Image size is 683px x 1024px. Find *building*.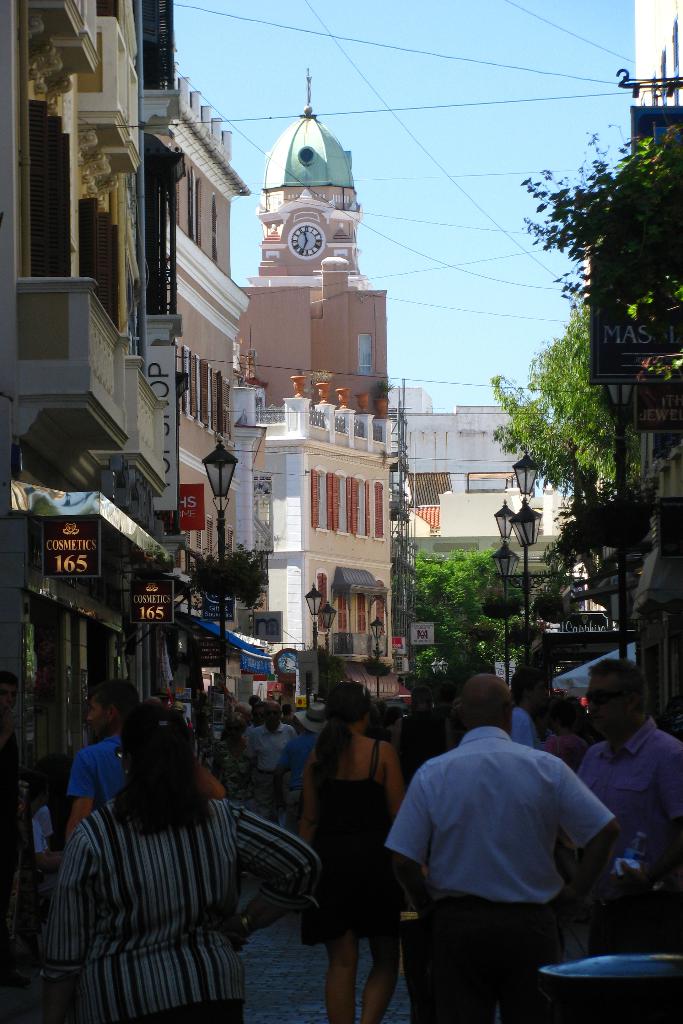
239/68/391/408.
